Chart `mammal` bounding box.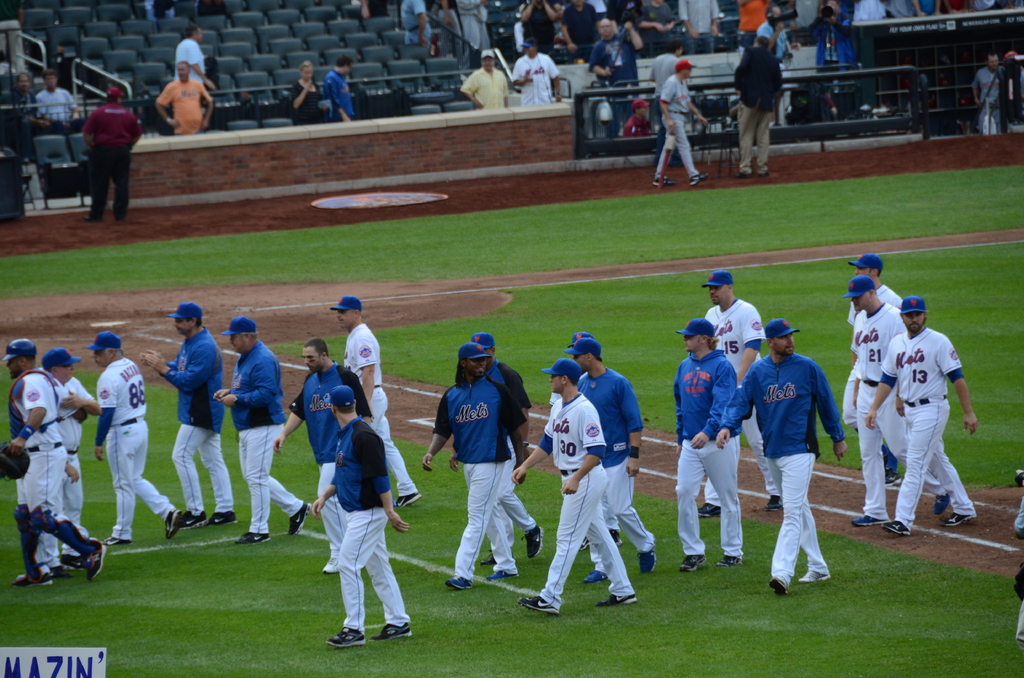
Charted: (left=321, top=53, right=353, bottom=122).
